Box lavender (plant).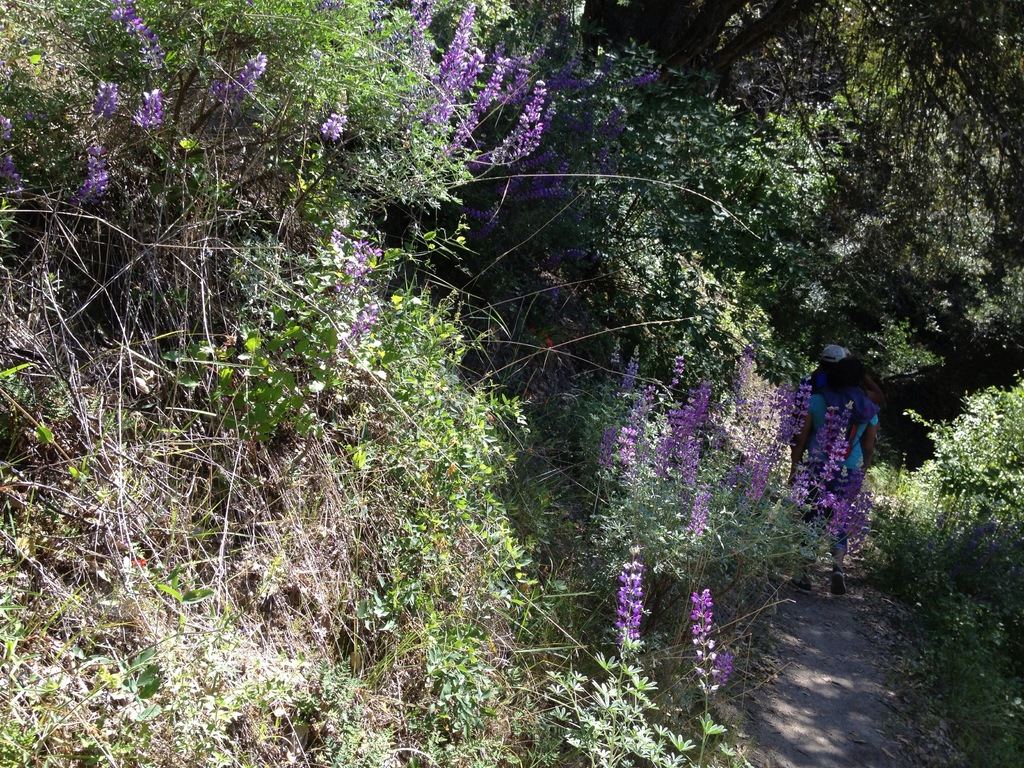
detection(109, 6, 167, 65).
